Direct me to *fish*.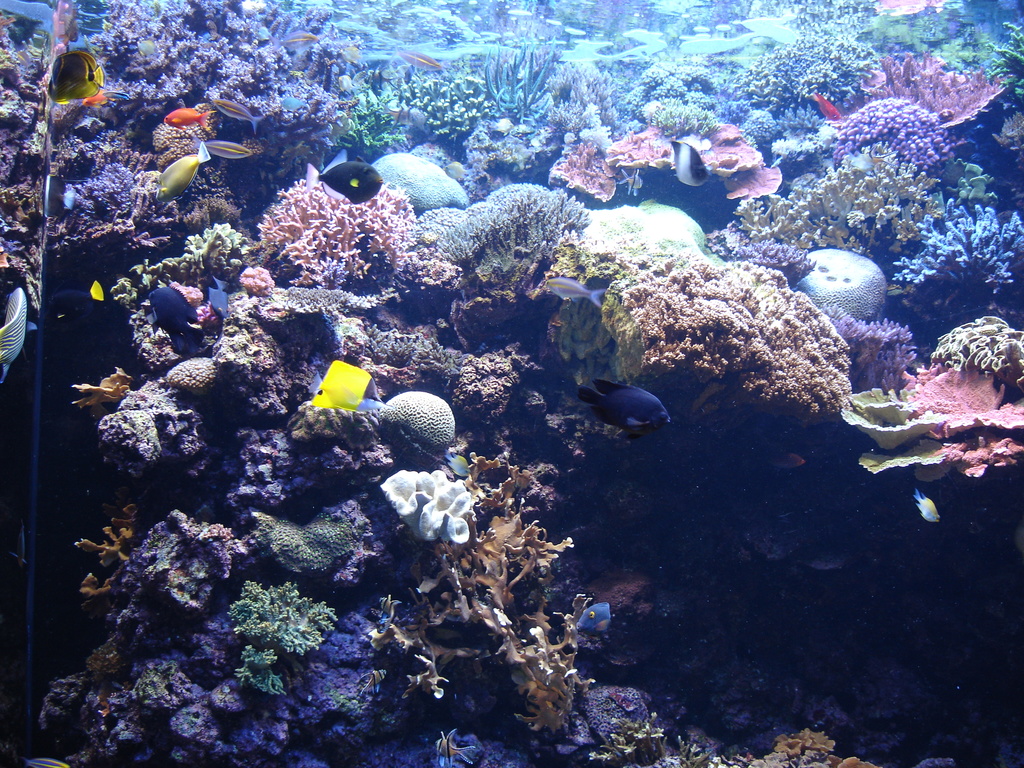
Direction: l=618, t=168, r=644, b=193.
